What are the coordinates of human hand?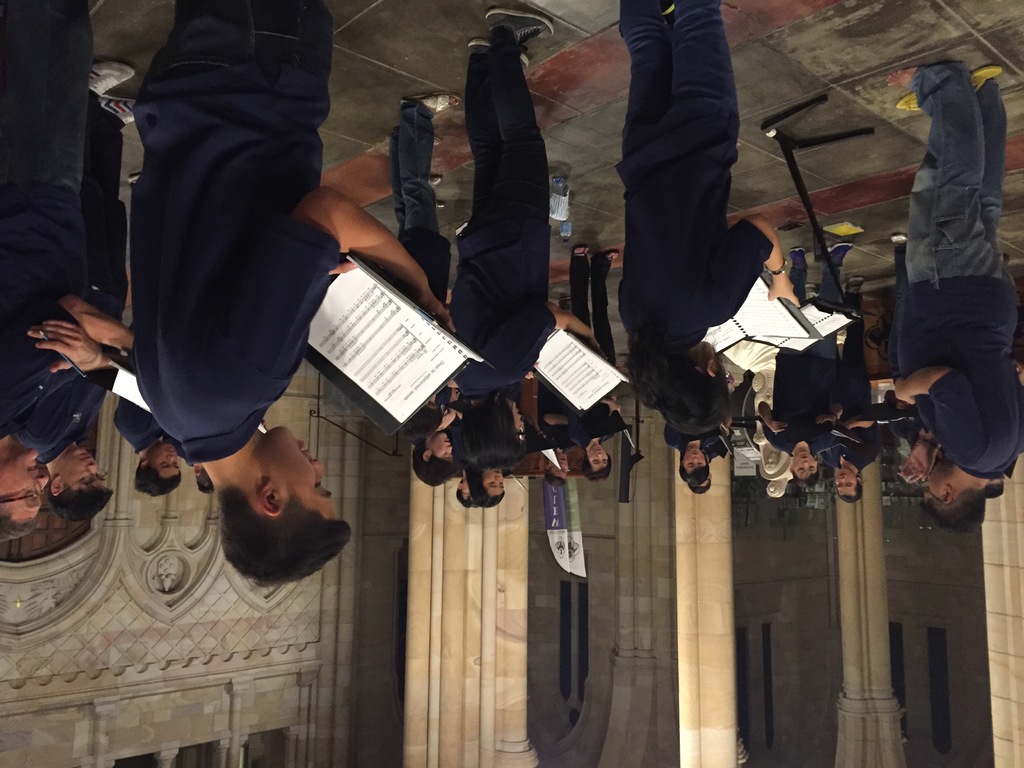
{"x1": 28, "y1": 320, "x2": 104, "y2": 372}.
